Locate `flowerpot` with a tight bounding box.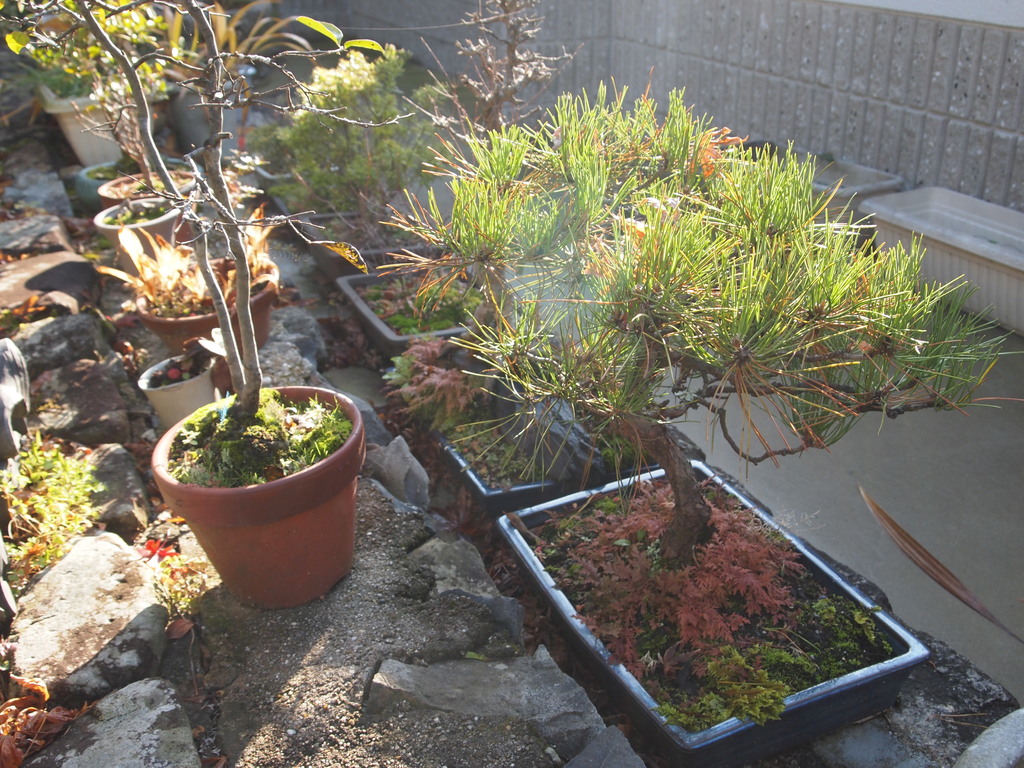
[x1=253, y1=150, x2=345, y2=186].
